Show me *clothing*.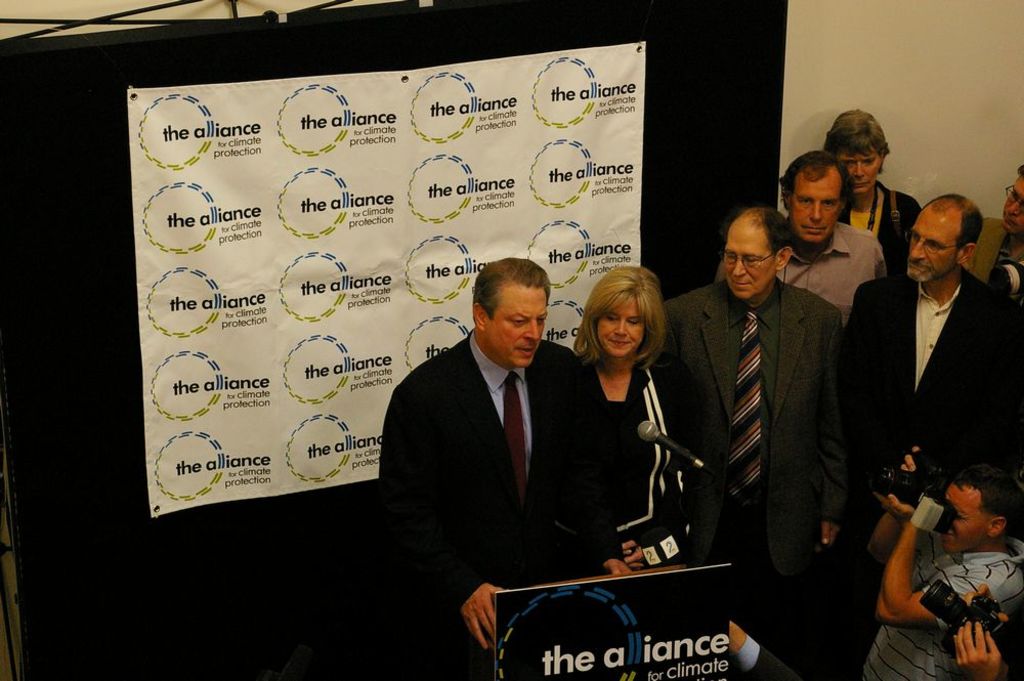
*clothing* is here: region(780, 212, 891, 316).
